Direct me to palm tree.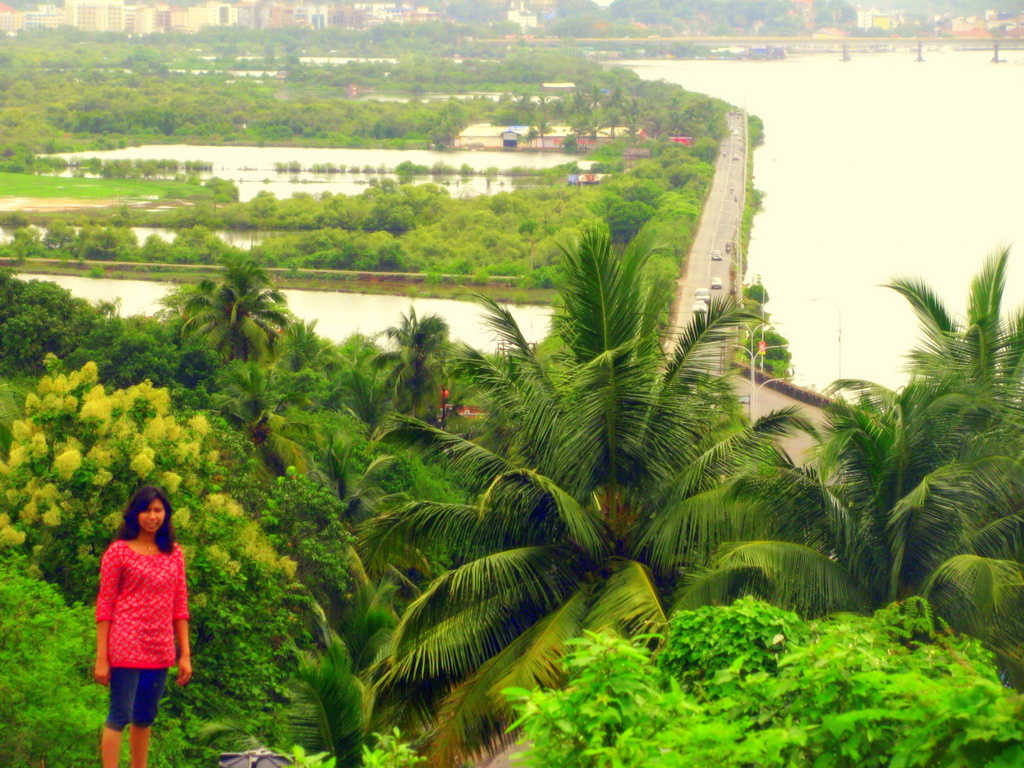
Direction: (371, 322, 468, 425).
